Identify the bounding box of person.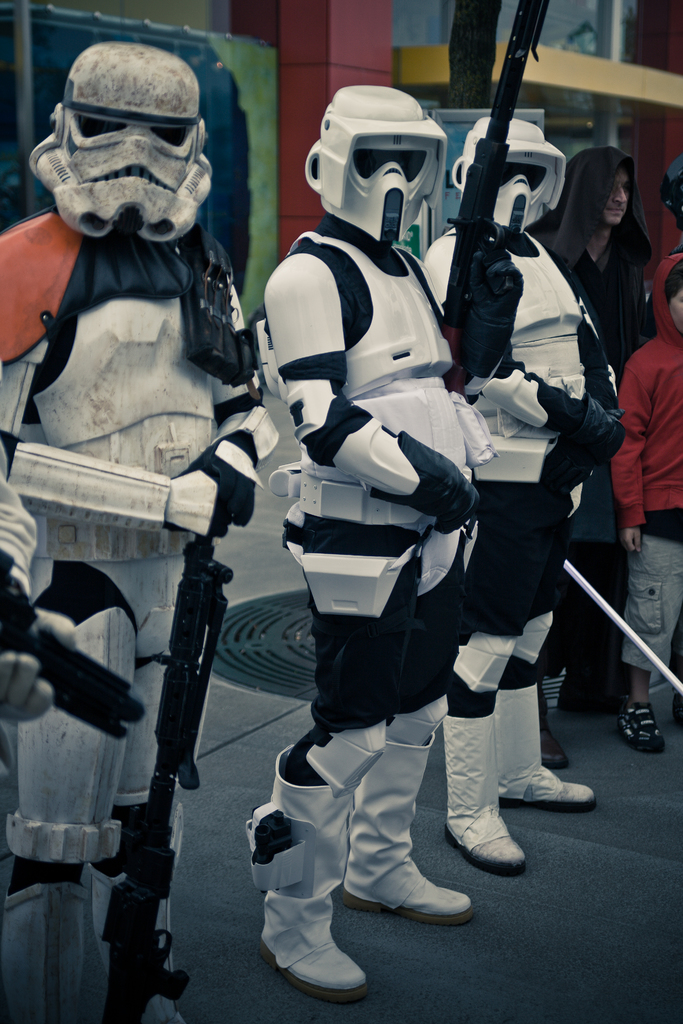
select_region(659, 151, 682, 254).
